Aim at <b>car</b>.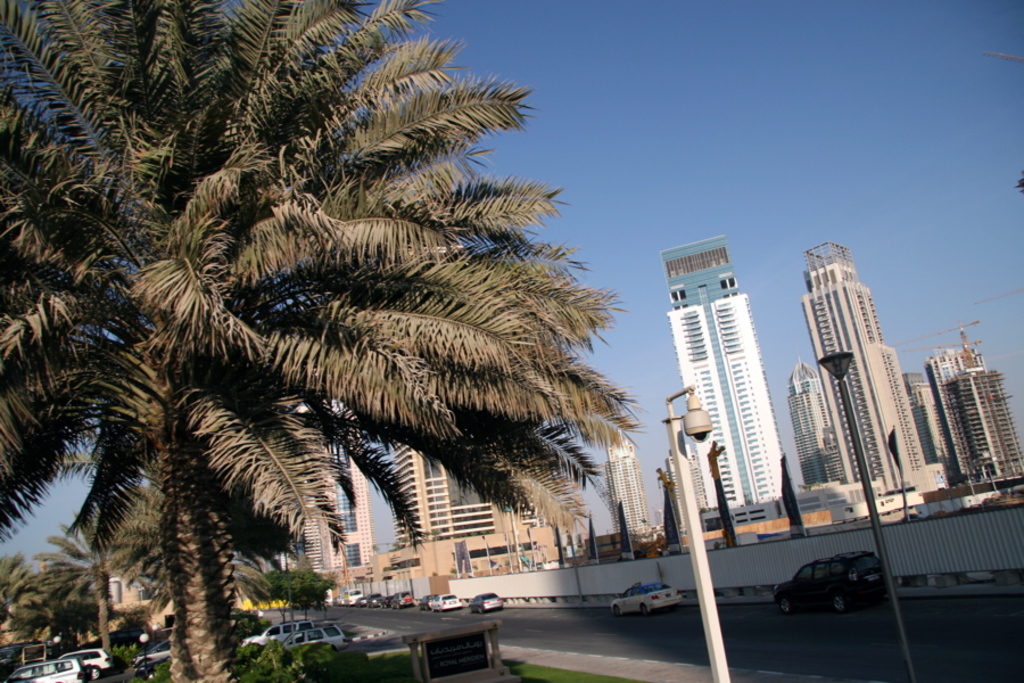
Aimed at {"x1": 0, "y1": 657, "x2": 104, "y2": 682}.
